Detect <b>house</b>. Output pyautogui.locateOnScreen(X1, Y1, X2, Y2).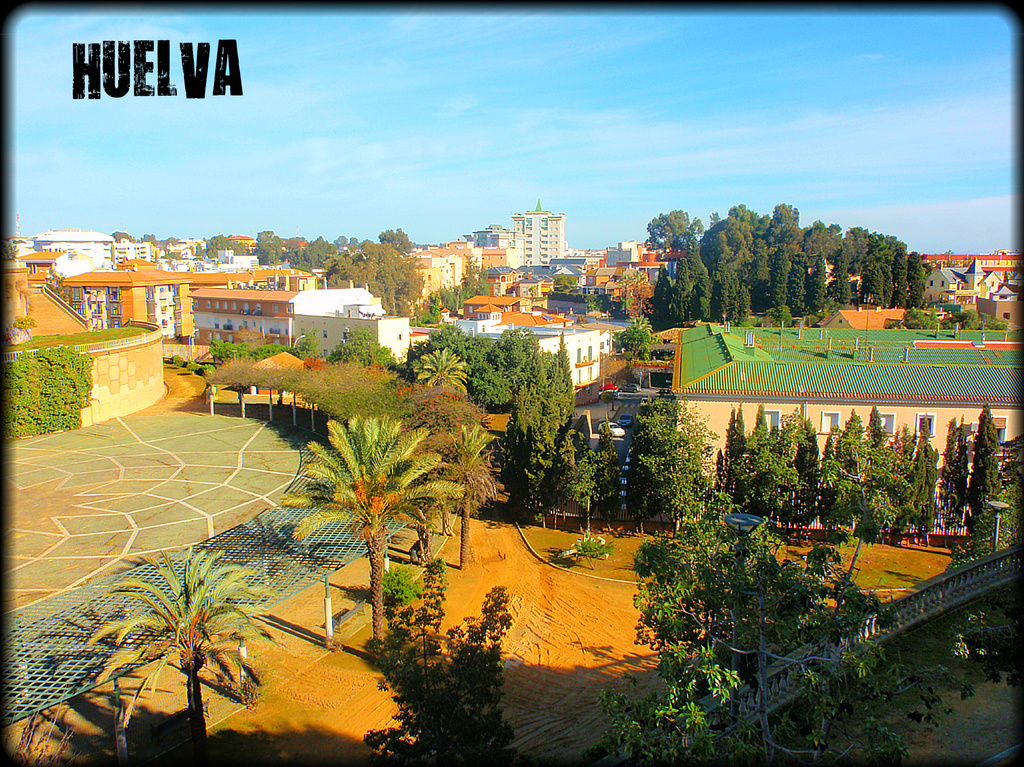
pyautogui.locateOnScreen(29, 222, 121, 285).
